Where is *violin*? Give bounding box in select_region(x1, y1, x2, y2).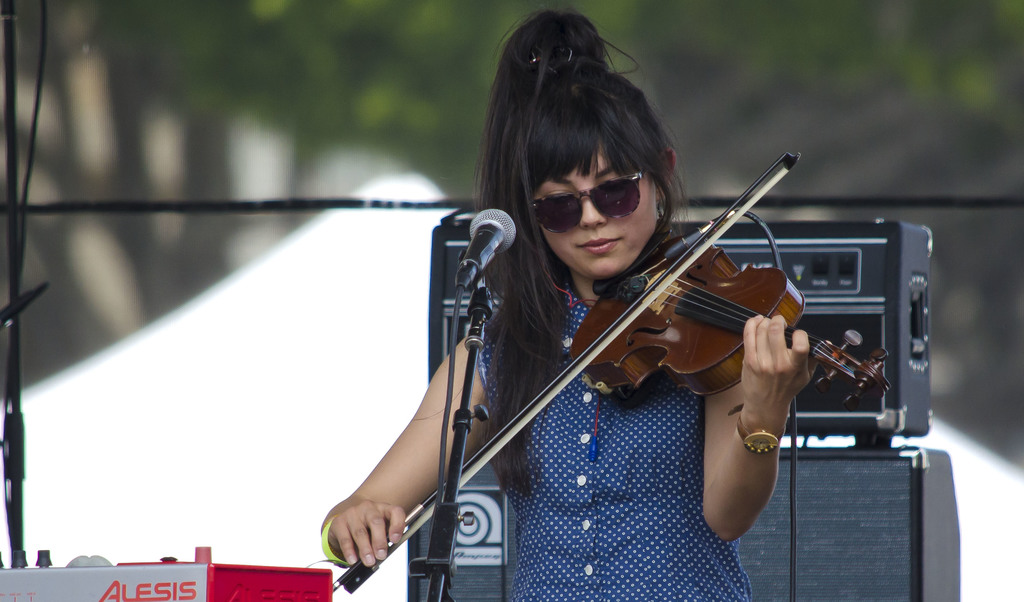
select_region(325, 143, 892, 601).
